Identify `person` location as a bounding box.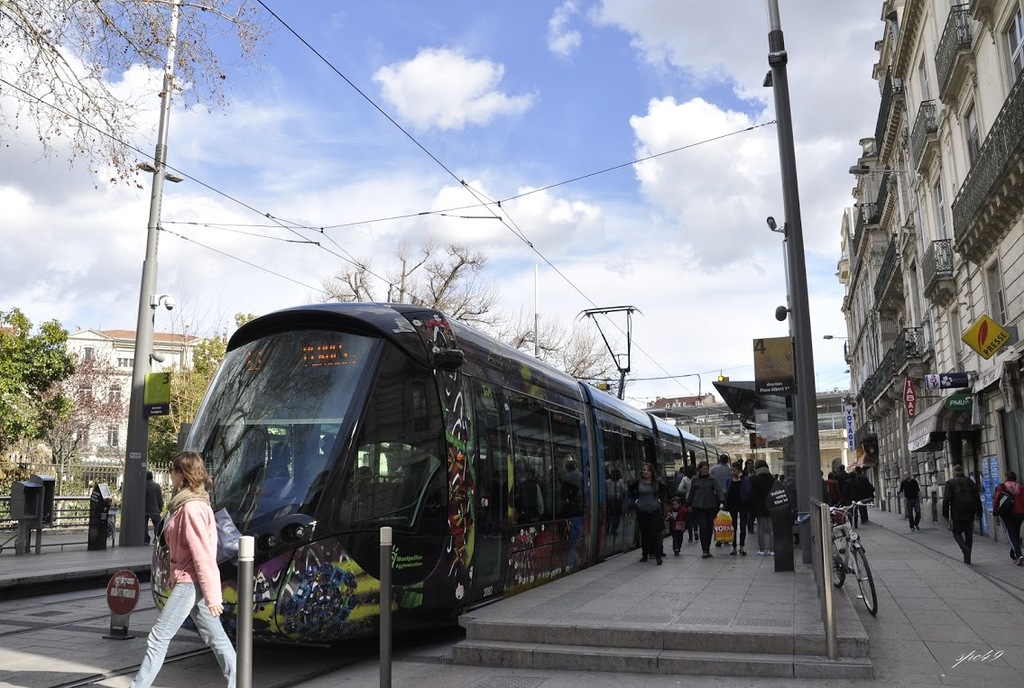
bbox(139, 443, 229, 687).
